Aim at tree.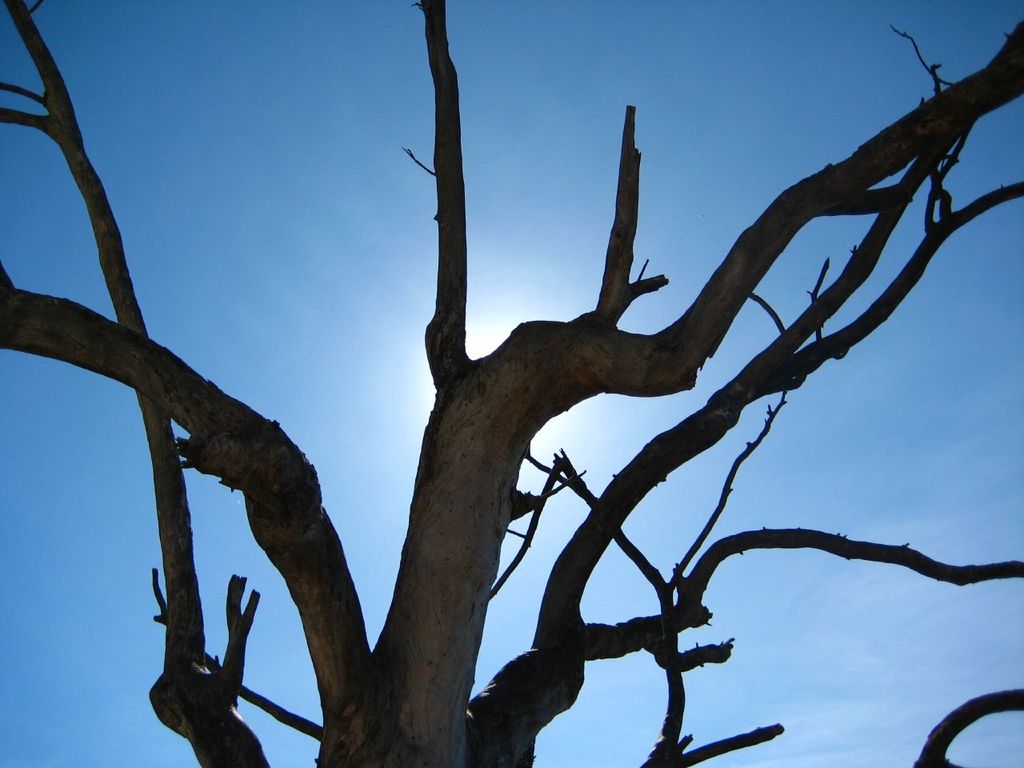
Aimed at crop(0, 0, 1023, 767).
